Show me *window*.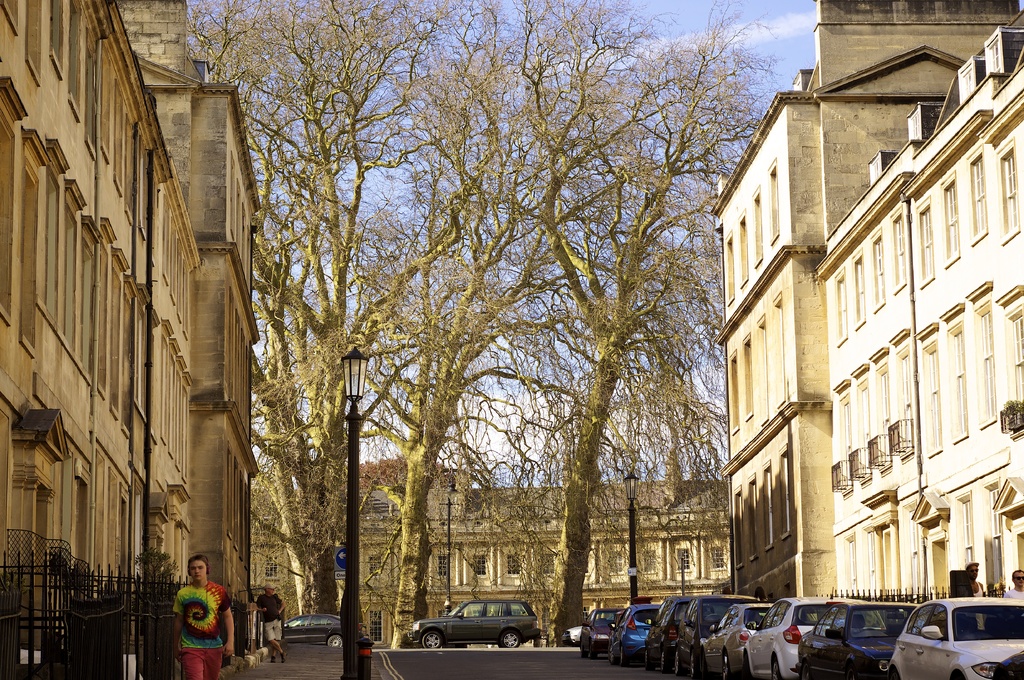
*window* is here: select_region(968, 279, 996, 431).
